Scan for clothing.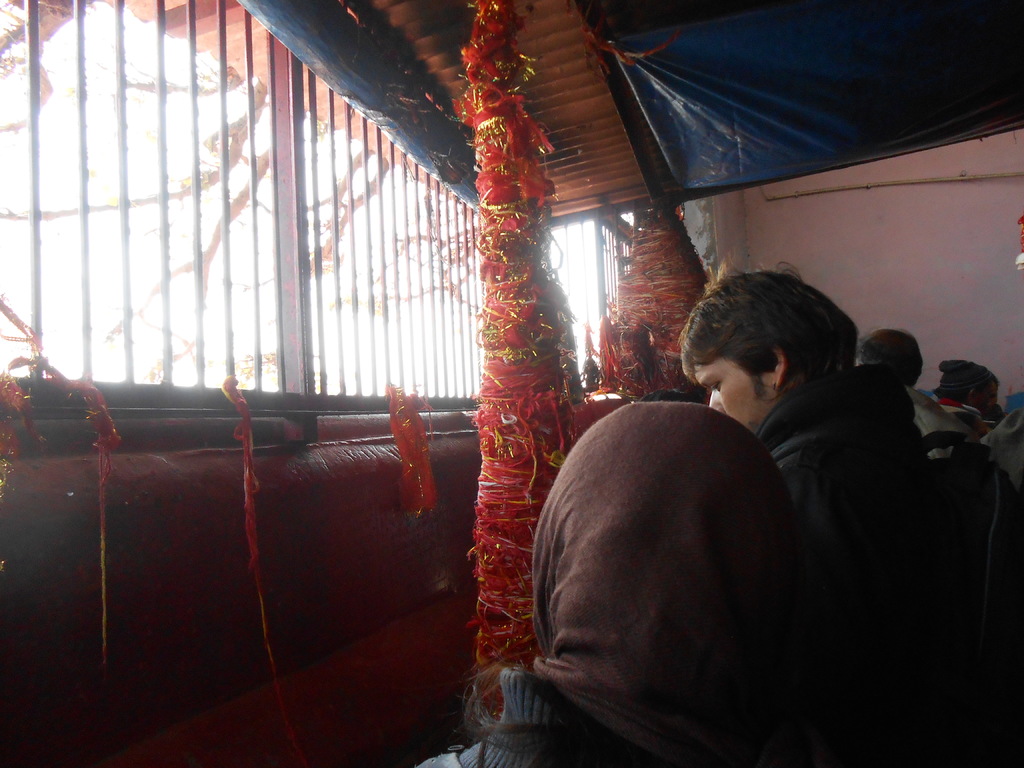
Scan result: {"left": 996, "top": 395, "right": 1023, "bottom": 502}.
